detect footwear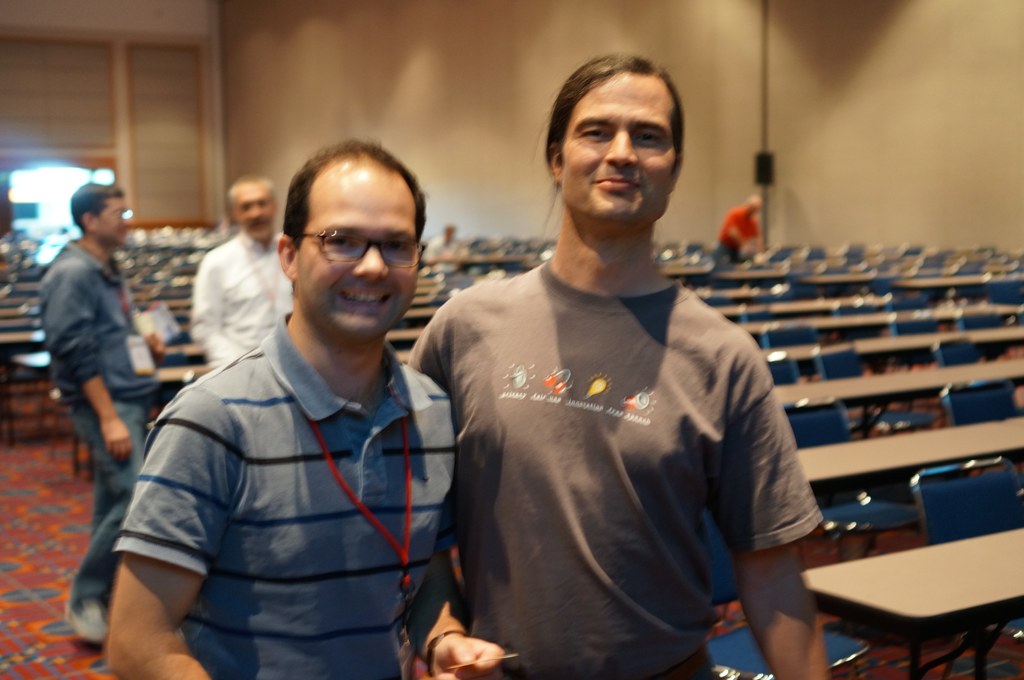
59, 600, 108, 645
